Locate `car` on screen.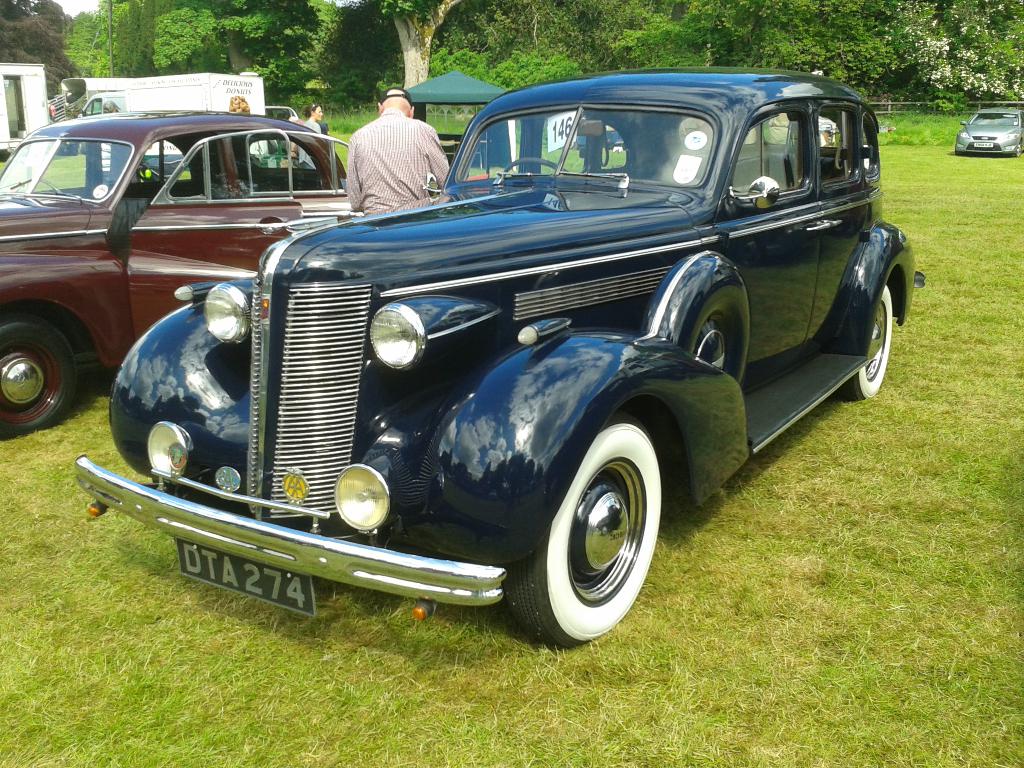
On screen at Rect(0, 108, 362, 441).
